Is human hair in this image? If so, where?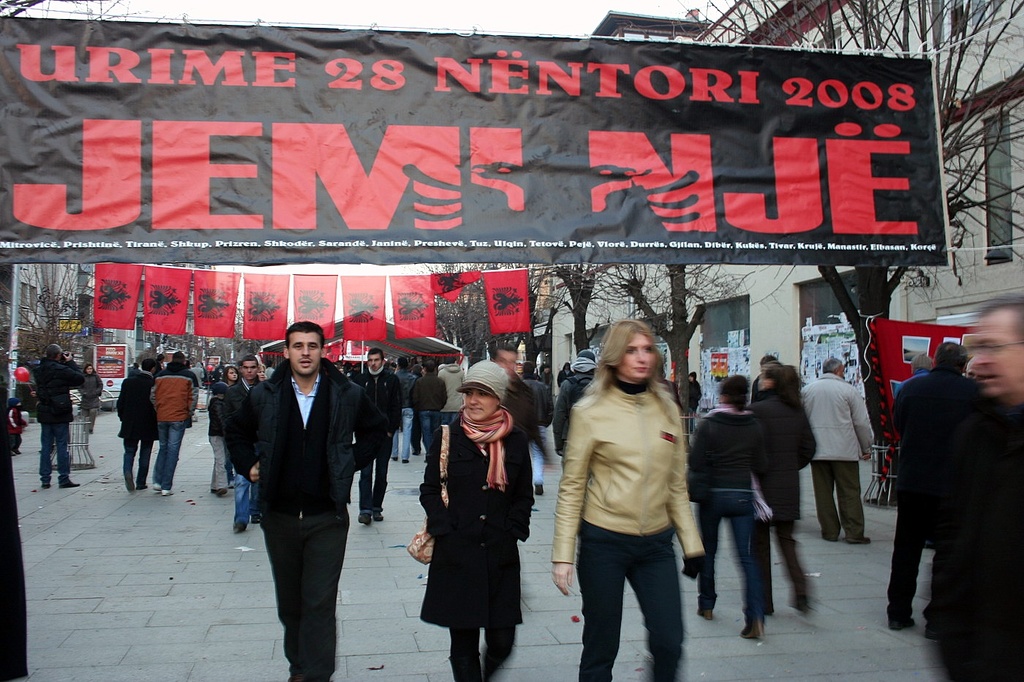
Yes, at l=939, t=340, r=972, b=378.
